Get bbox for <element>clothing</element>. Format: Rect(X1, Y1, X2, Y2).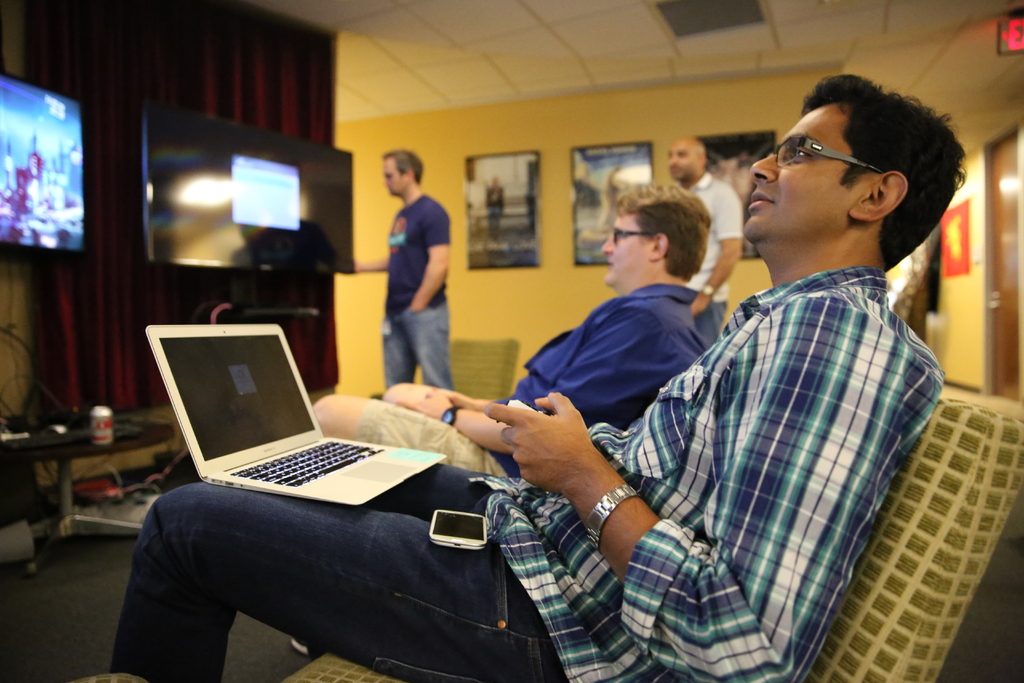
Rect(679, 168, 748, 358).
